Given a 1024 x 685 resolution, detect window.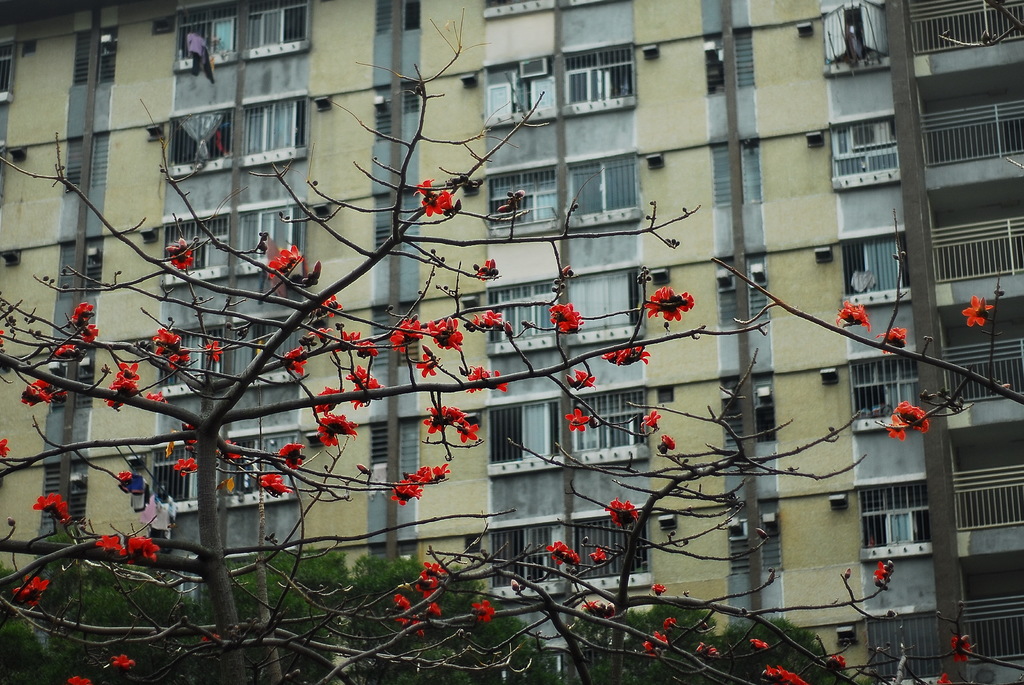
locate(866, 610, 960, 684).
